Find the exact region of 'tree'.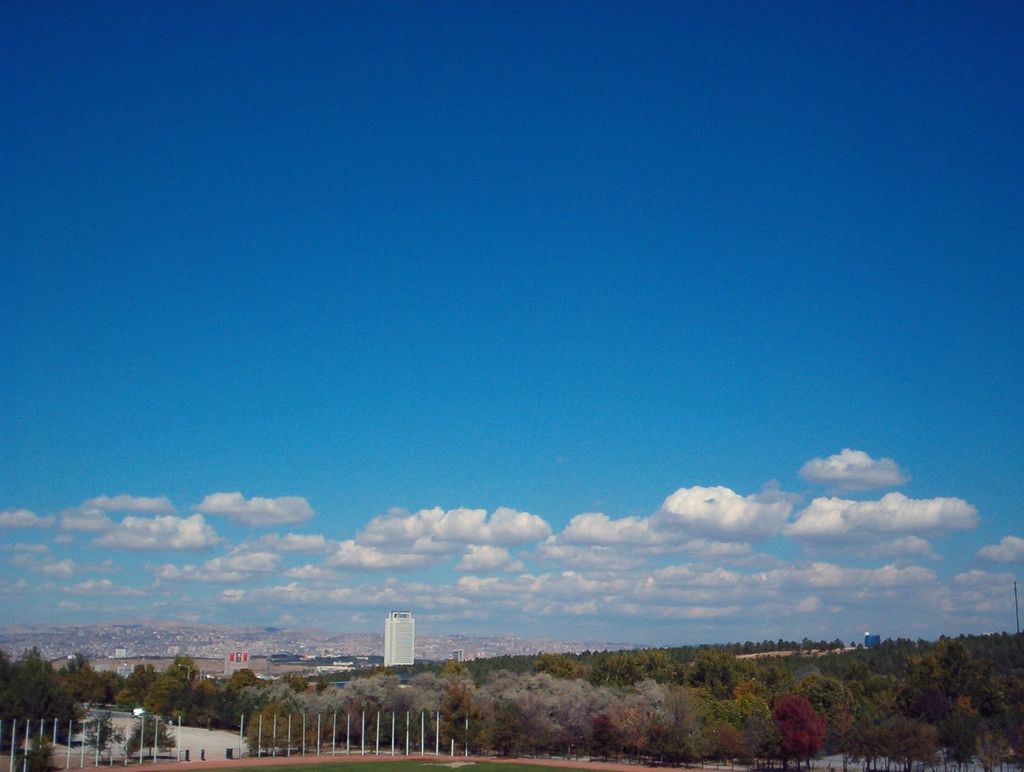
Exact region: box(767, 695, 836, 771).
